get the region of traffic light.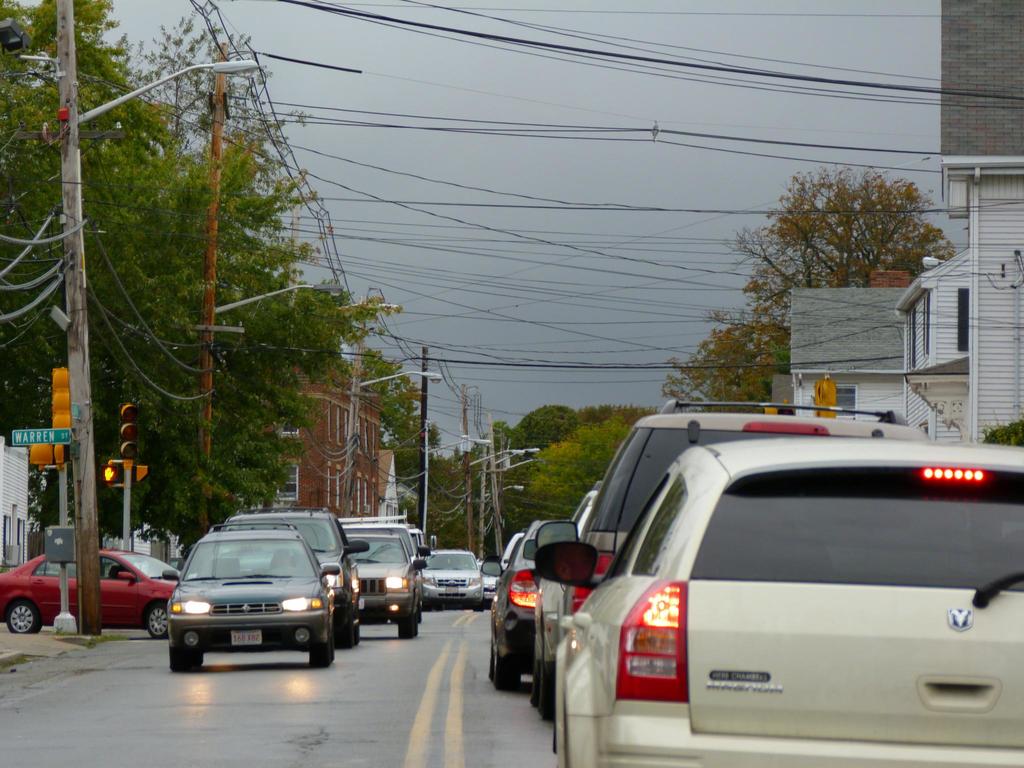
{"x1": 138, "y1": 465, "x2": 148, "y2": 481}.
